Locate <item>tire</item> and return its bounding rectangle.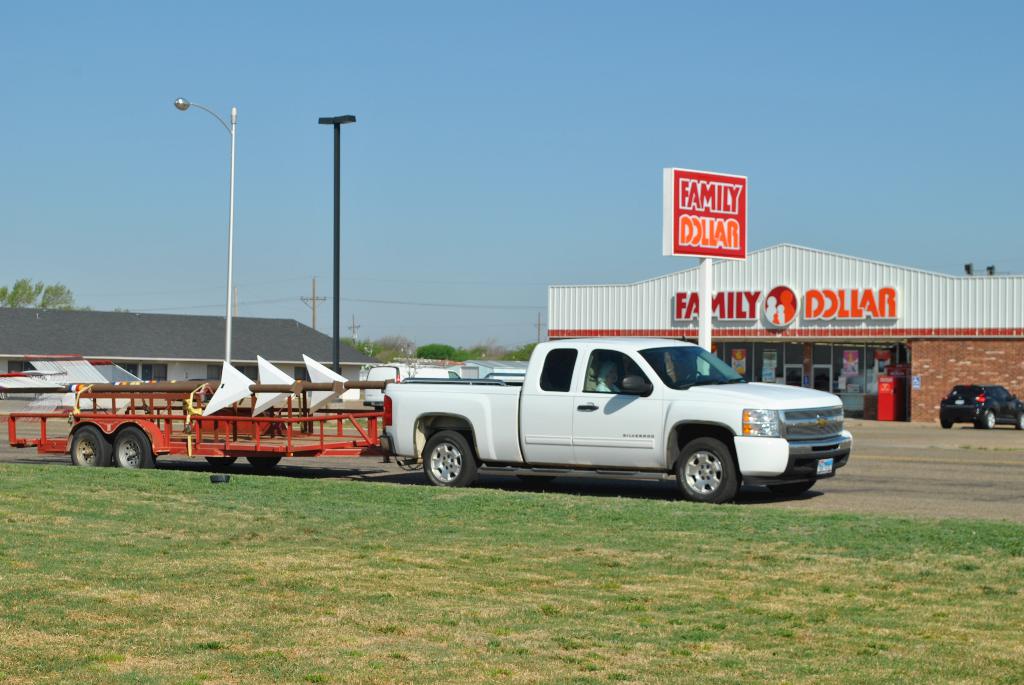
<region>205, 456, 236, 468</region>.
